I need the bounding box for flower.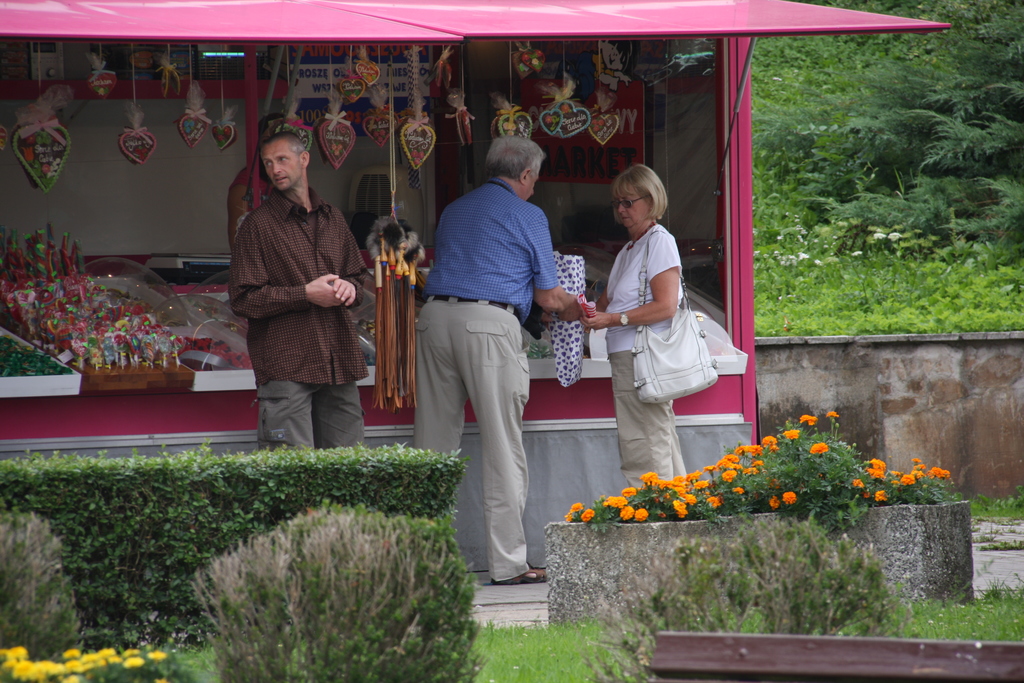
Here it is: <region>604, 497, 615, 509</region>.
